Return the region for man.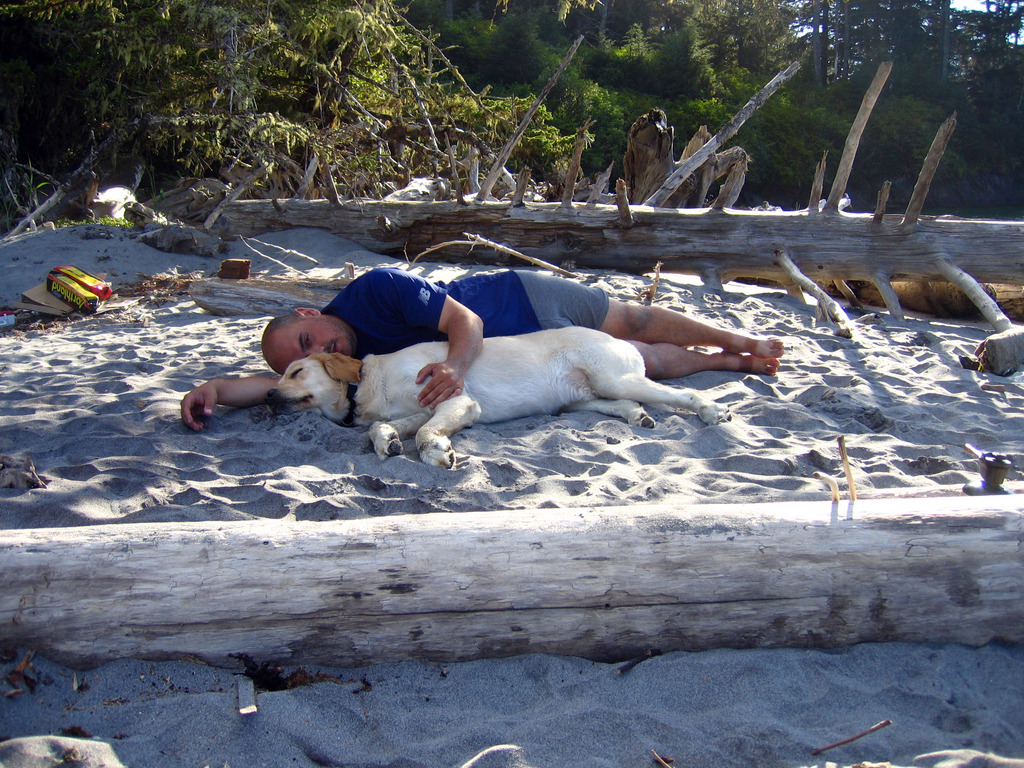
179 264 785 433.
